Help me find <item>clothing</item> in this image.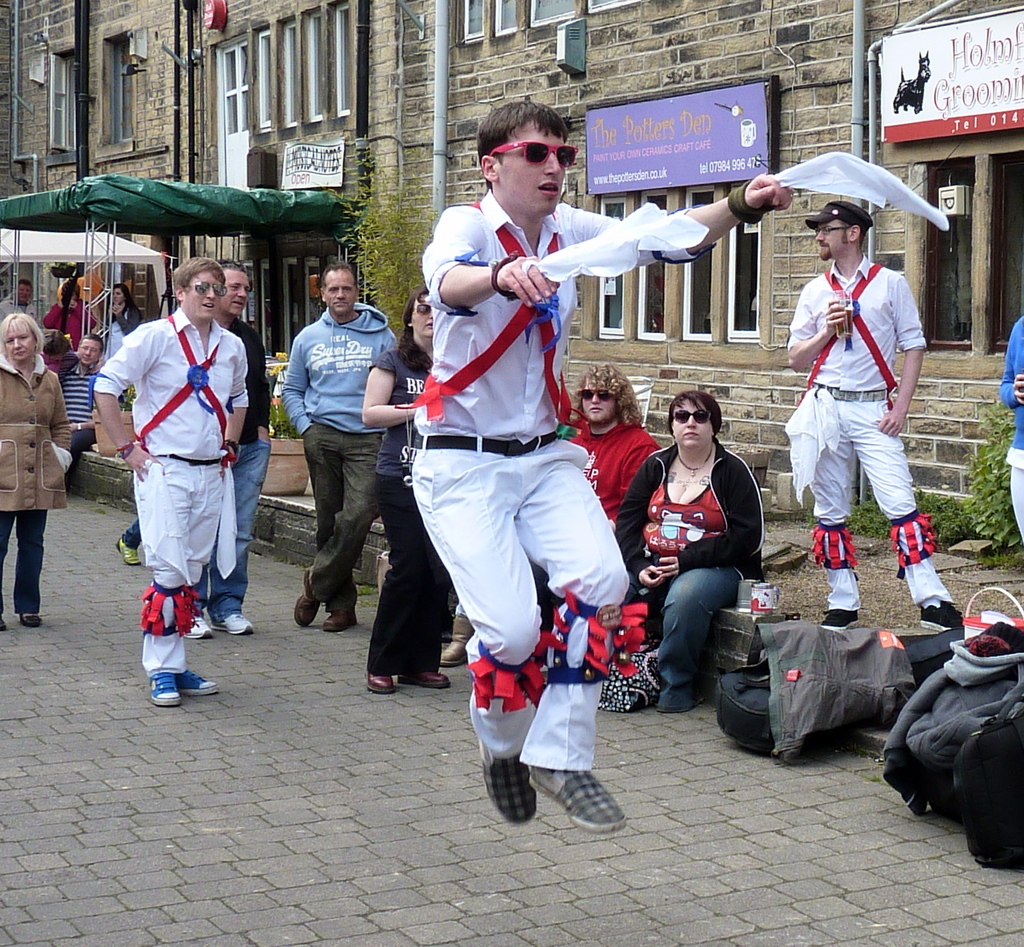
Found it: [left=101, top=298, right=141, bottom=366].
